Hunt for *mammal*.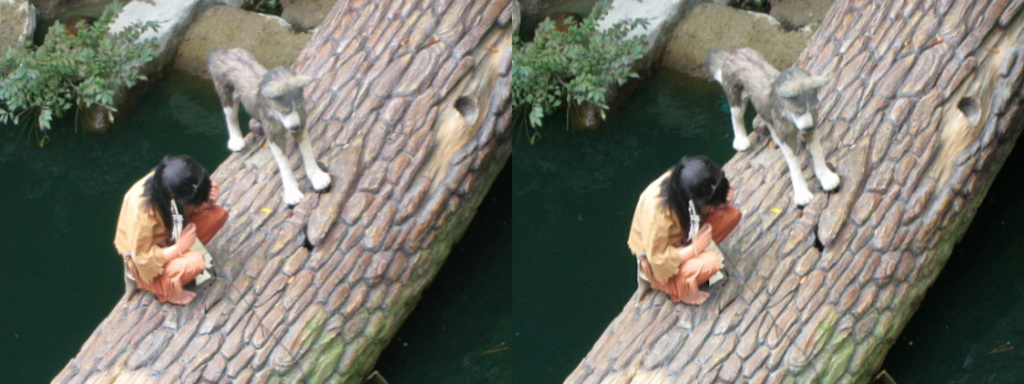
Hunted down at (202,45,330,210).
